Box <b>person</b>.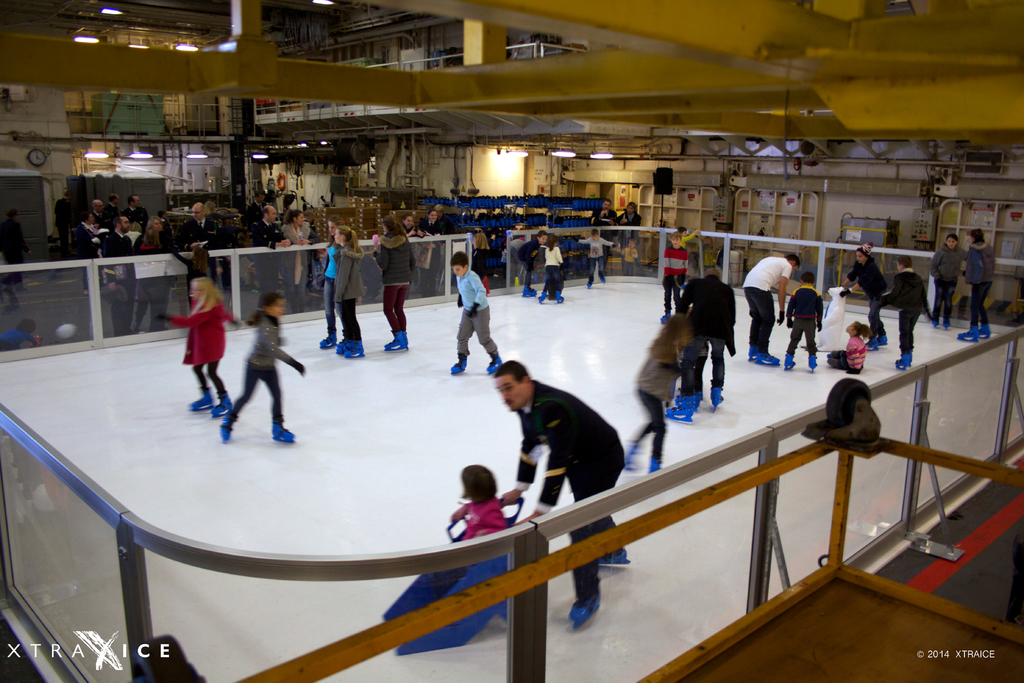
locate(873, 254, 932, 365).
